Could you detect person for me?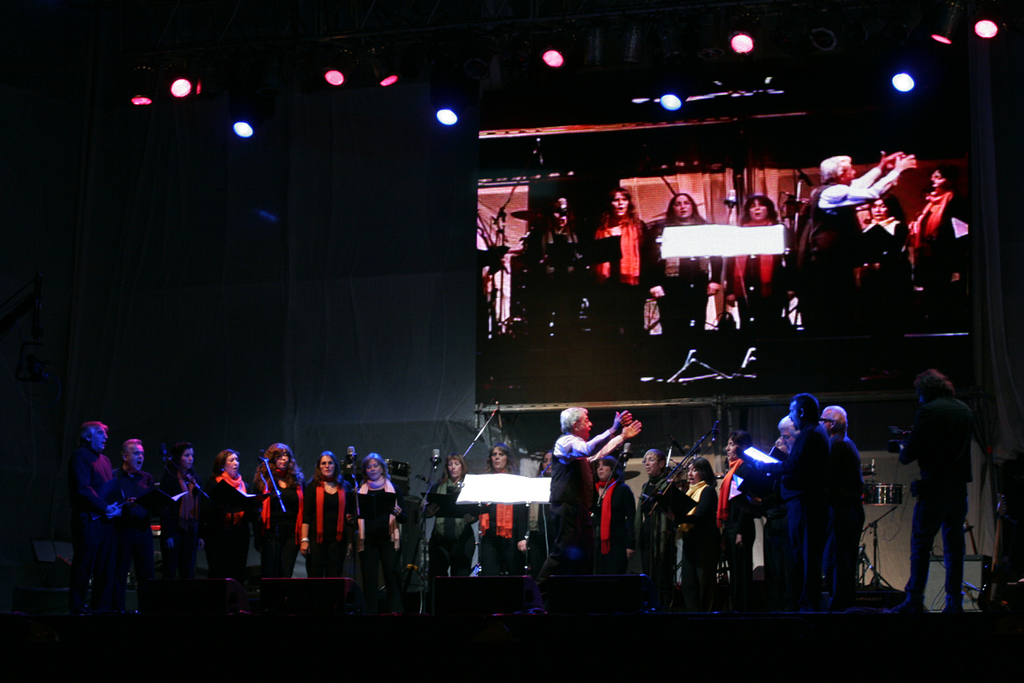
Detection result: BBox(300, 447, 364, 579).
